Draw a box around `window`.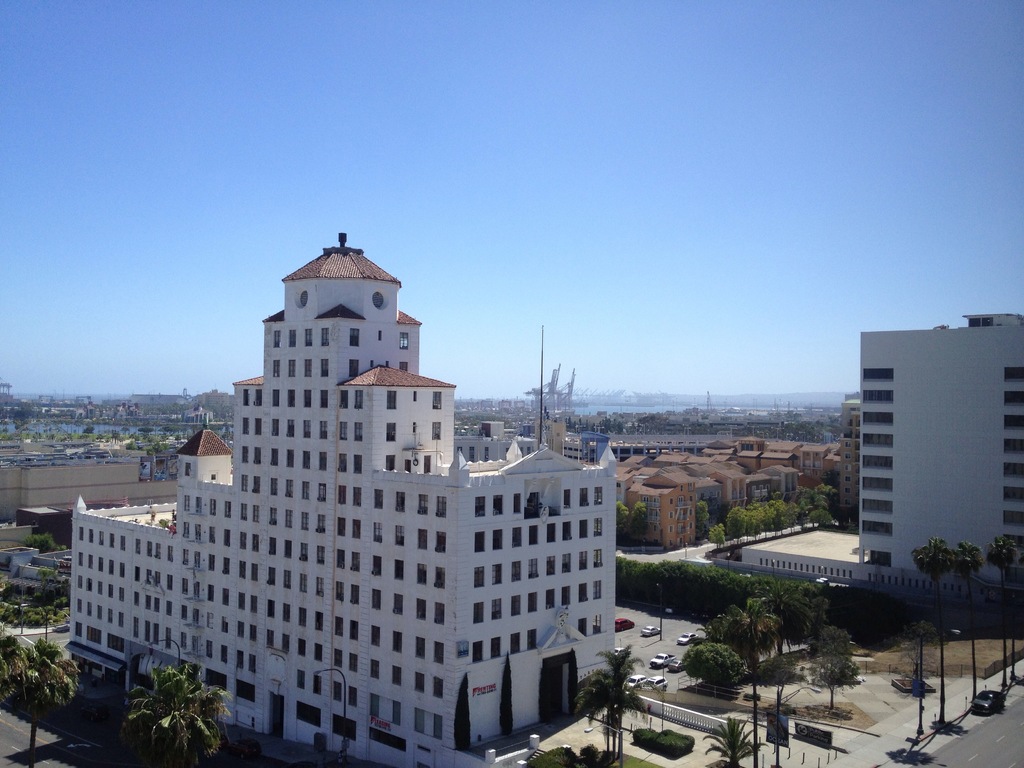
861 520 895 534.
